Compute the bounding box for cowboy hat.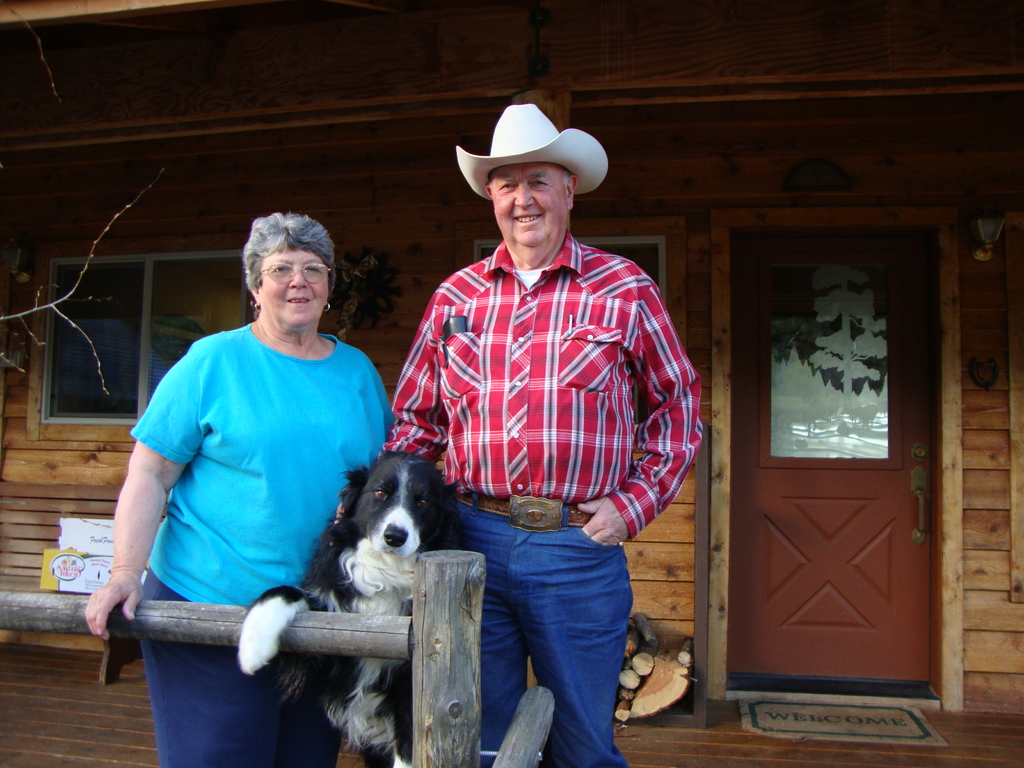
select_region(459, 111, 591, 207).
